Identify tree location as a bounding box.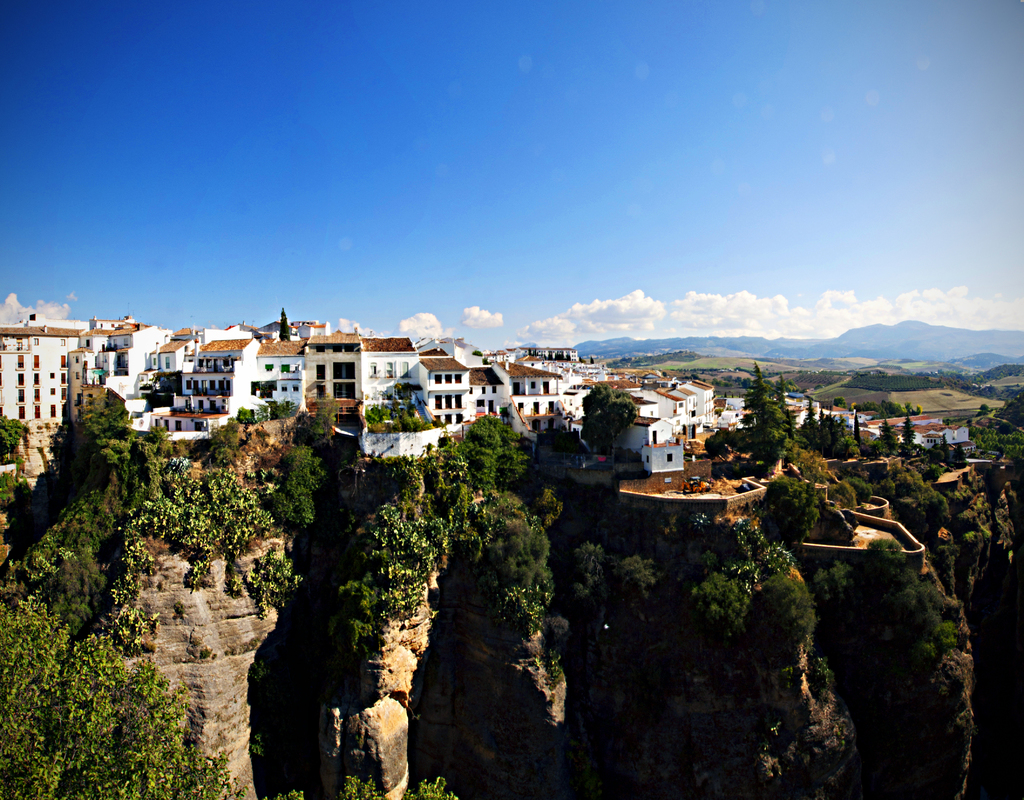
<box>587,383,610,447</box>.
